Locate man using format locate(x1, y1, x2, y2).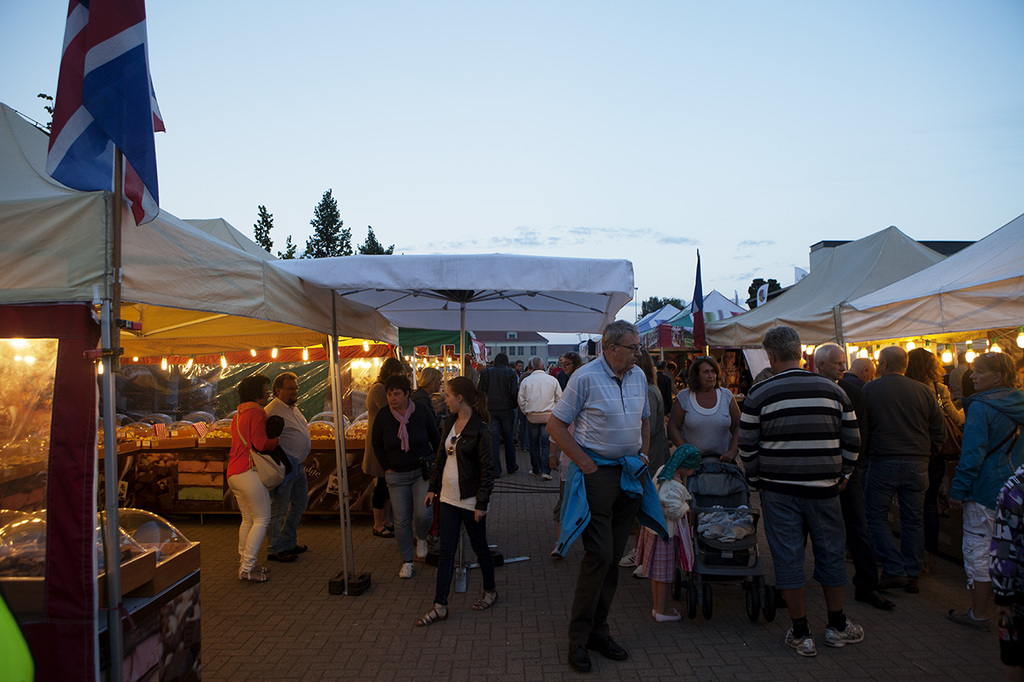
locate(946, 349, 974, 401).
